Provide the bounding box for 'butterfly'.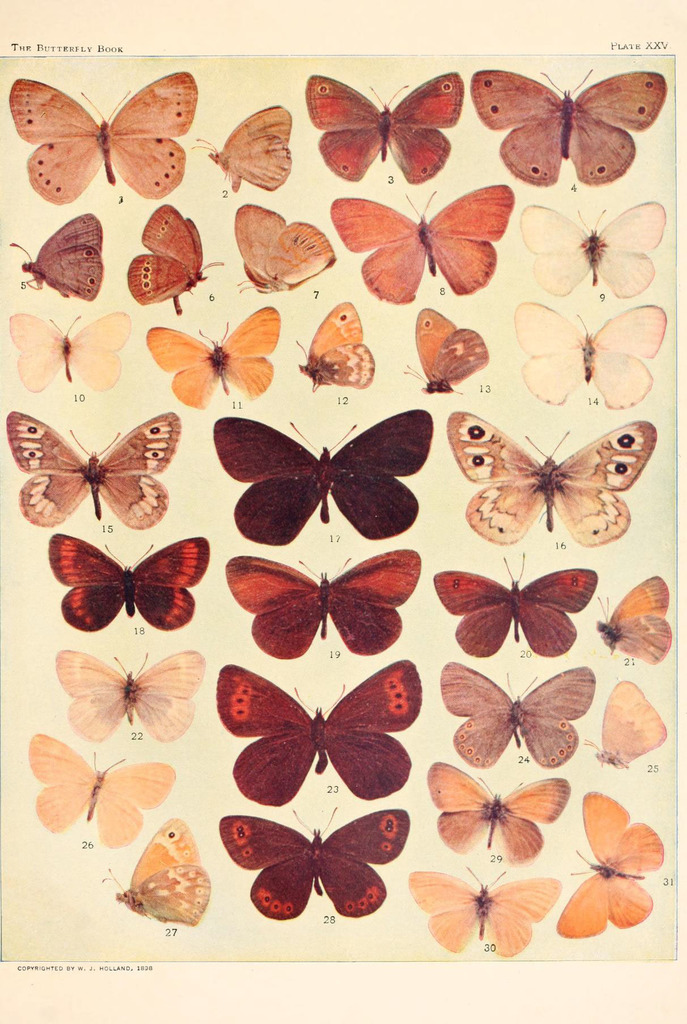
(324, 176, 497, 311).
